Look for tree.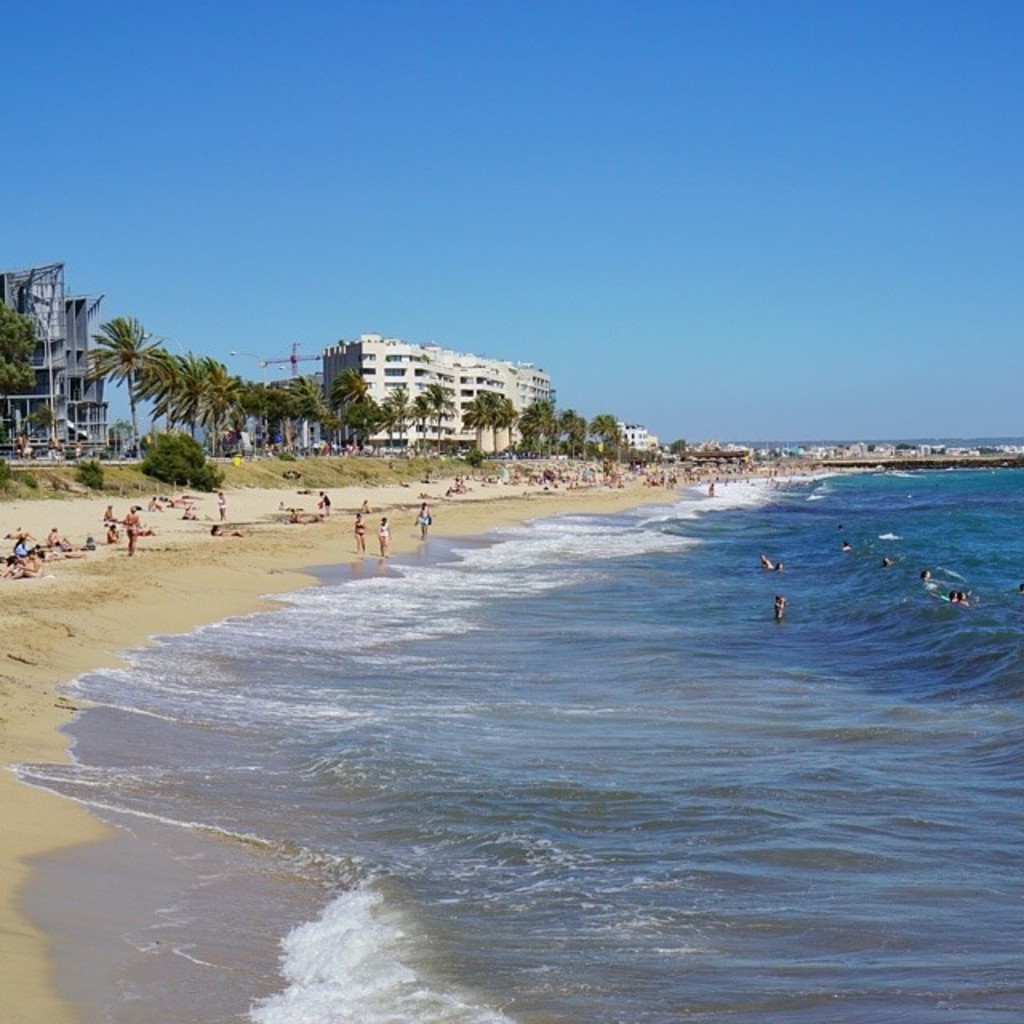
Found: left=0, top=286, right=43, bottom=469.
